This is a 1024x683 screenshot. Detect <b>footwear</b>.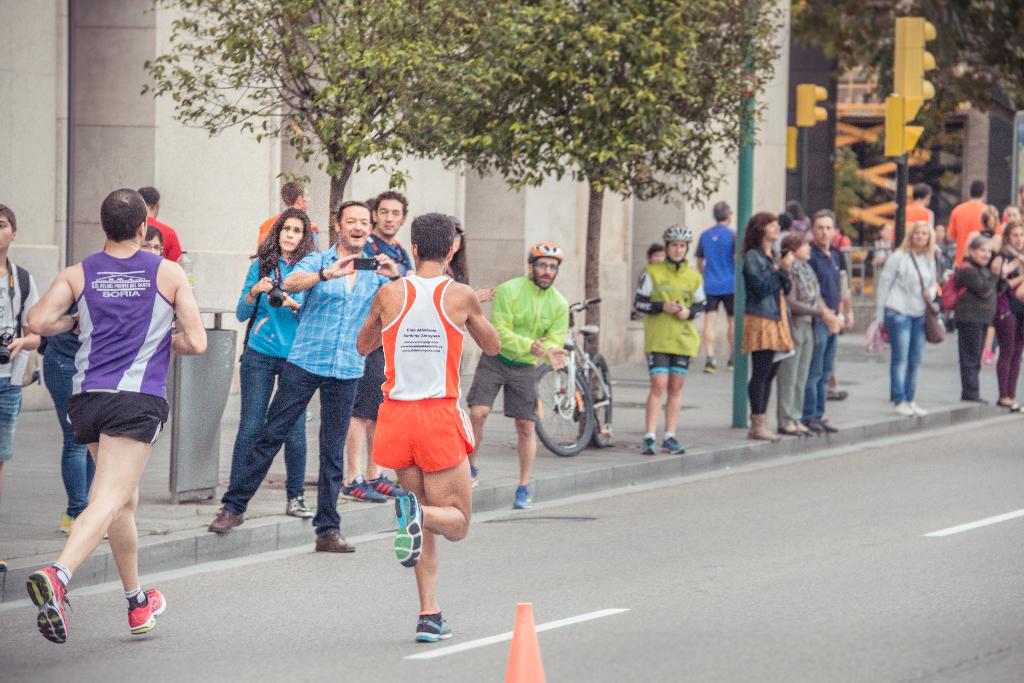
region(810, 418, 819, 429).
